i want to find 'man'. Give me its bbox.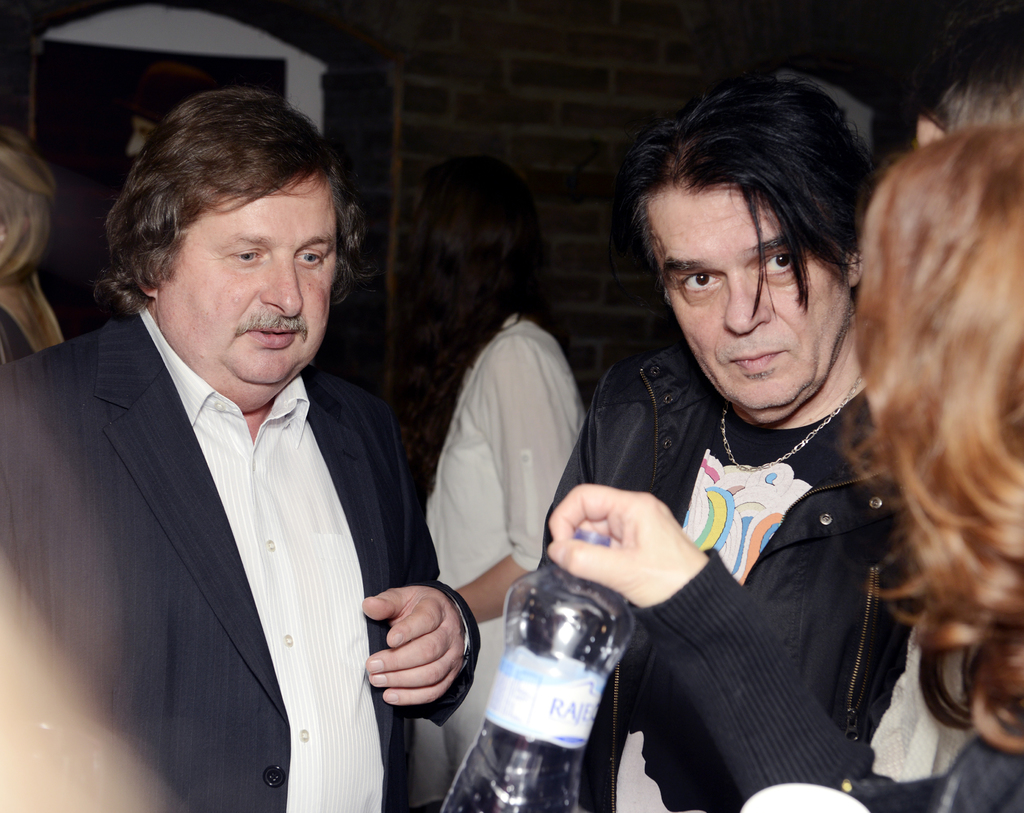
x1=0 y1=81 x2=481 y2=812.
